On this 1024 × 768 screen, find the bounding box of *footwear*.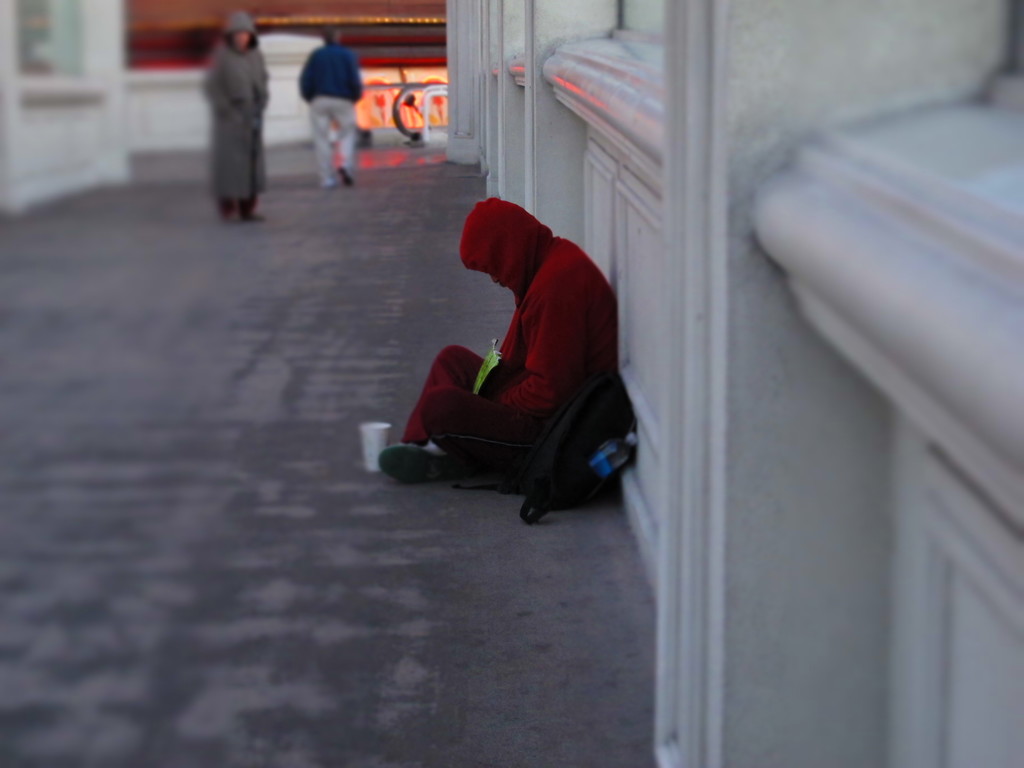
Bounding box: detection(344, 165, 355, 188).
